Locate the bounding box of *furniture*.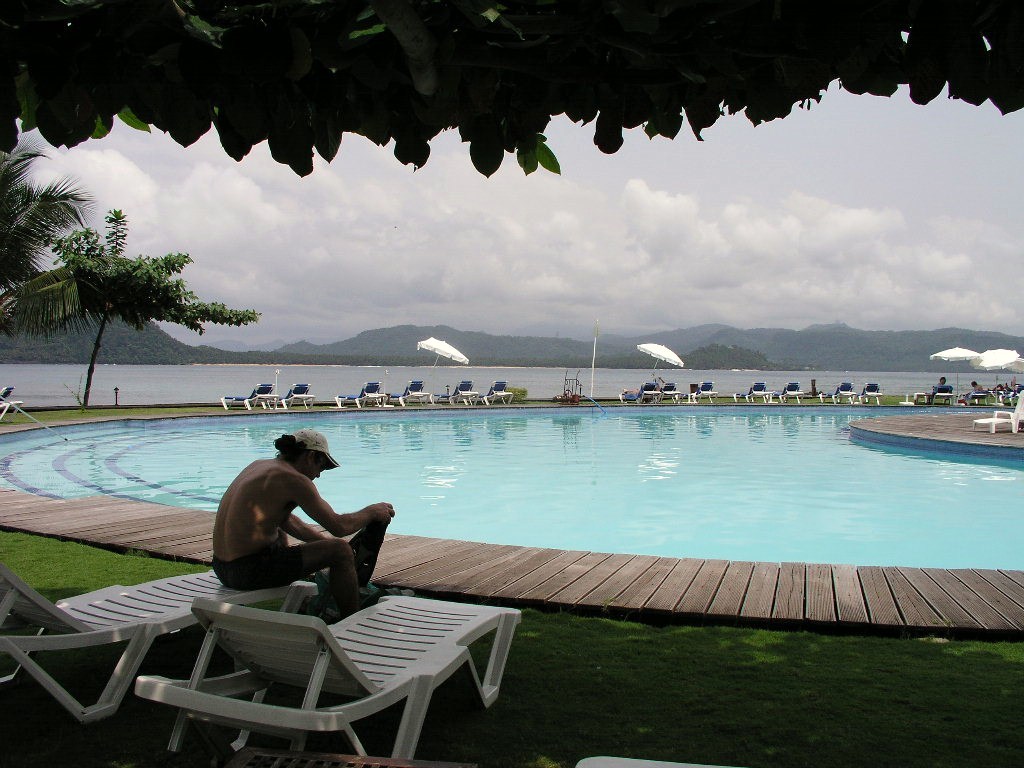
Bounding box: BBox(220, 384, 282, 414).
